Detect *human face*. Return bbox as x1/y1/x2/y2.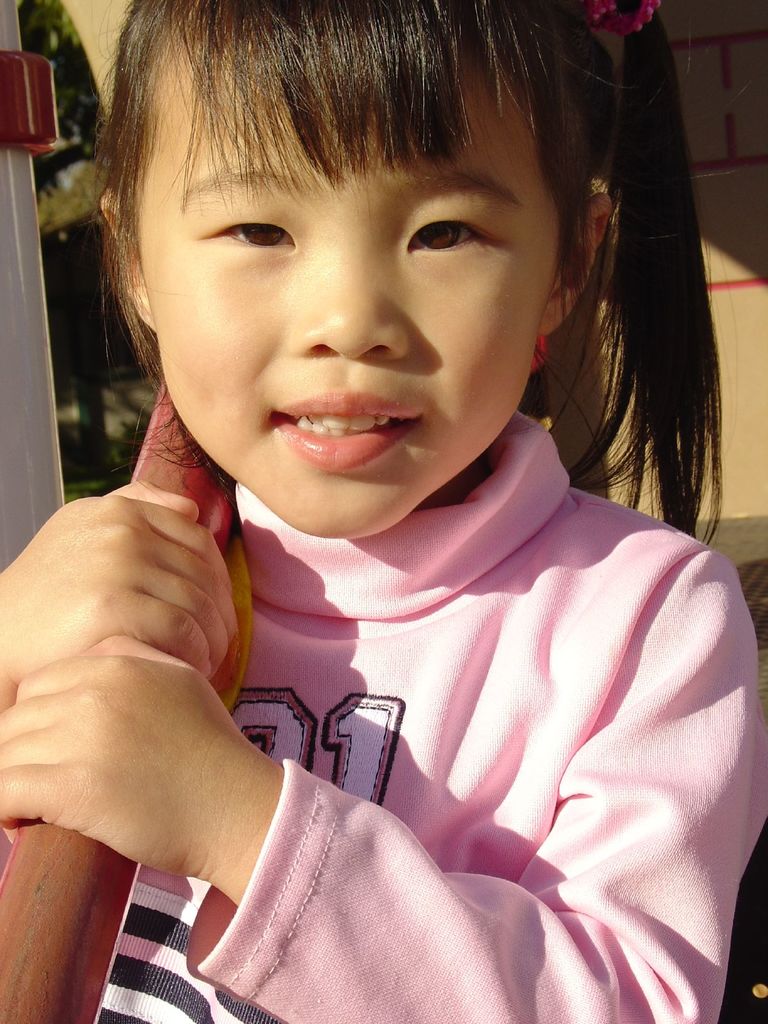
135/37/560/541.
